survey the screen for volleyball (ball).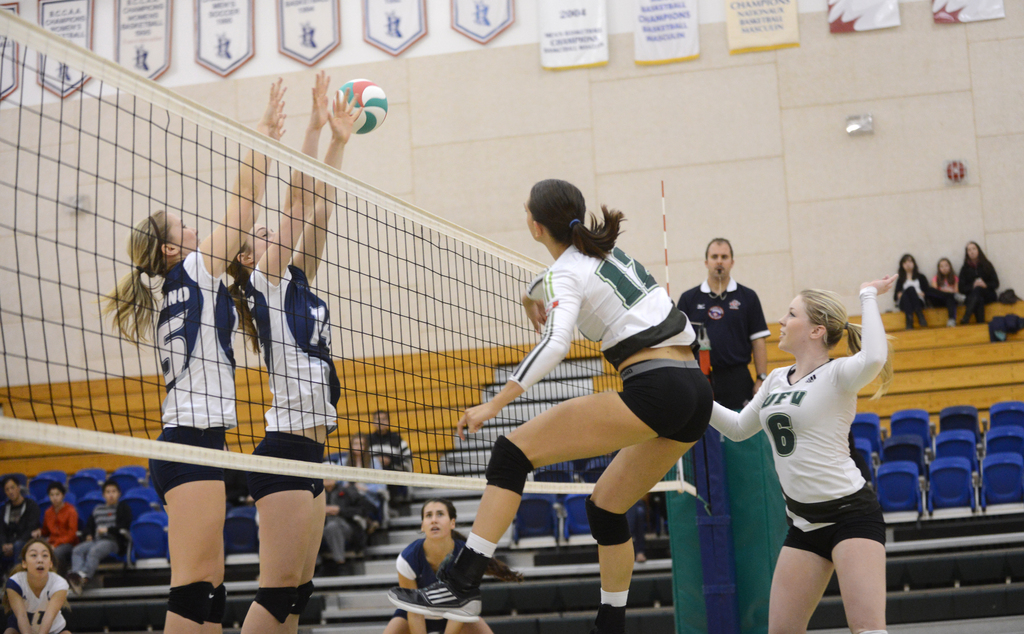
Survey found: bbox=[335, 78, 390, 136].
